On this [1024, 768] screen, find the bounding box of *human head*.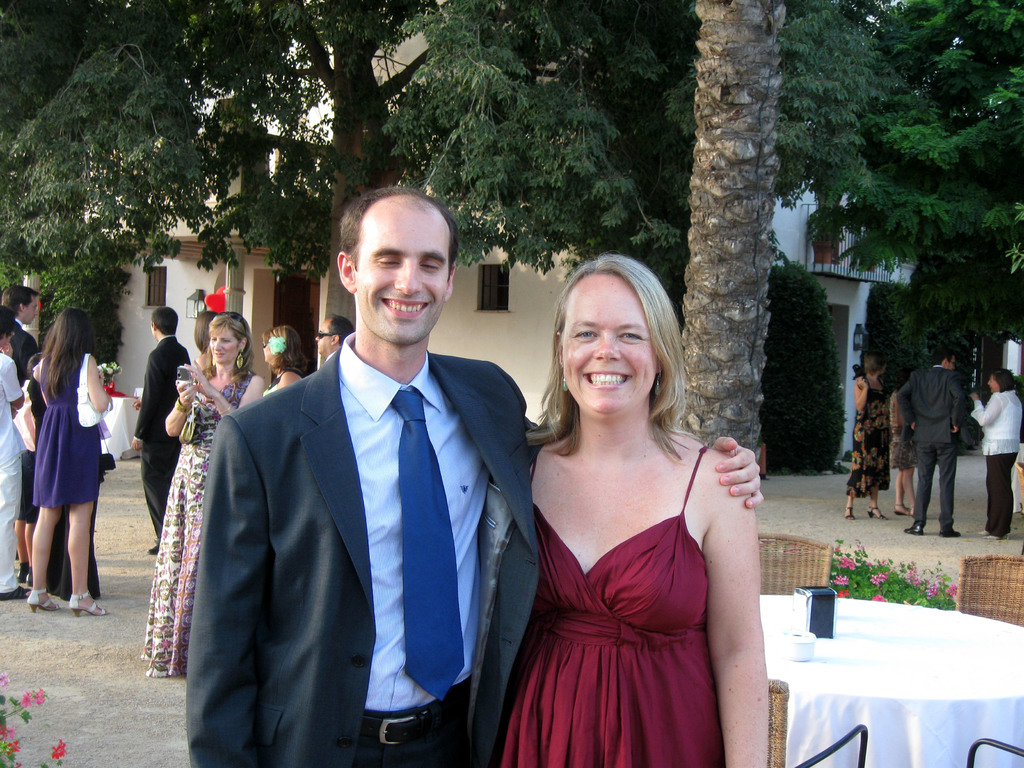
Bounding box: rect(537, 262, 683, 421).
